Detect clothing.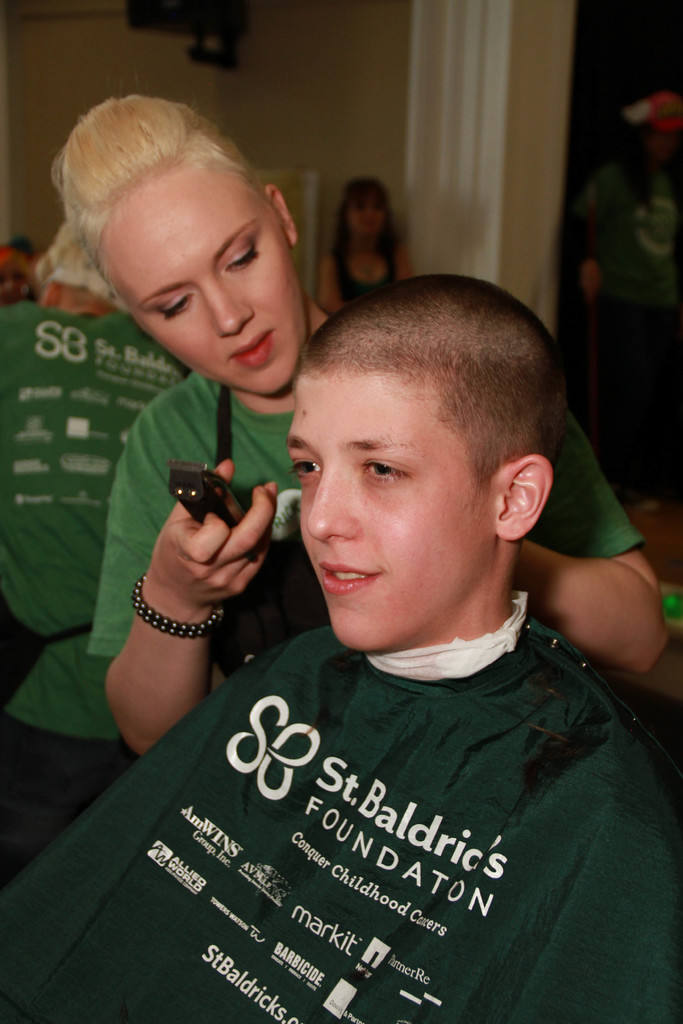
Detected at 90/375/647/702.
